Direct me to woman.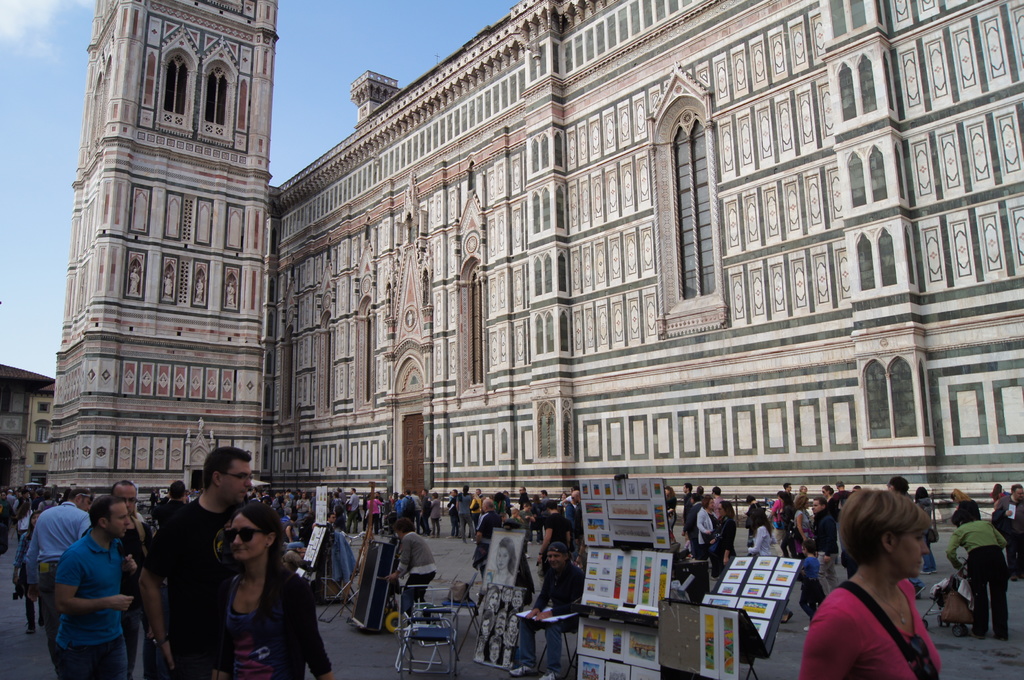
Direction: 744/510/783/623.
